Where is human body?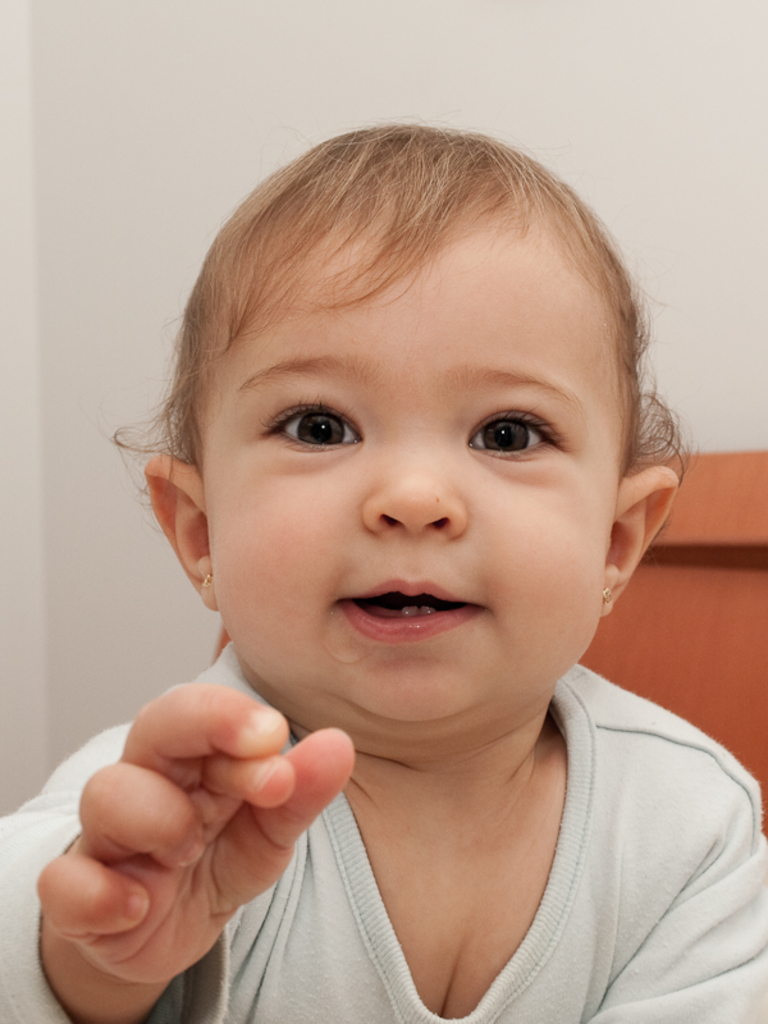
<bbox>6, 131, 762, 1023</bbox>.
